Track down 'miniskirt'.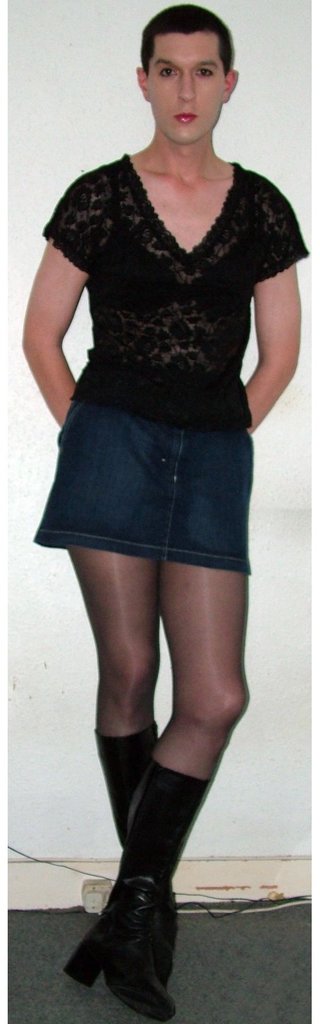
Tracked to <region>31, 399, 253, 575</region>.
